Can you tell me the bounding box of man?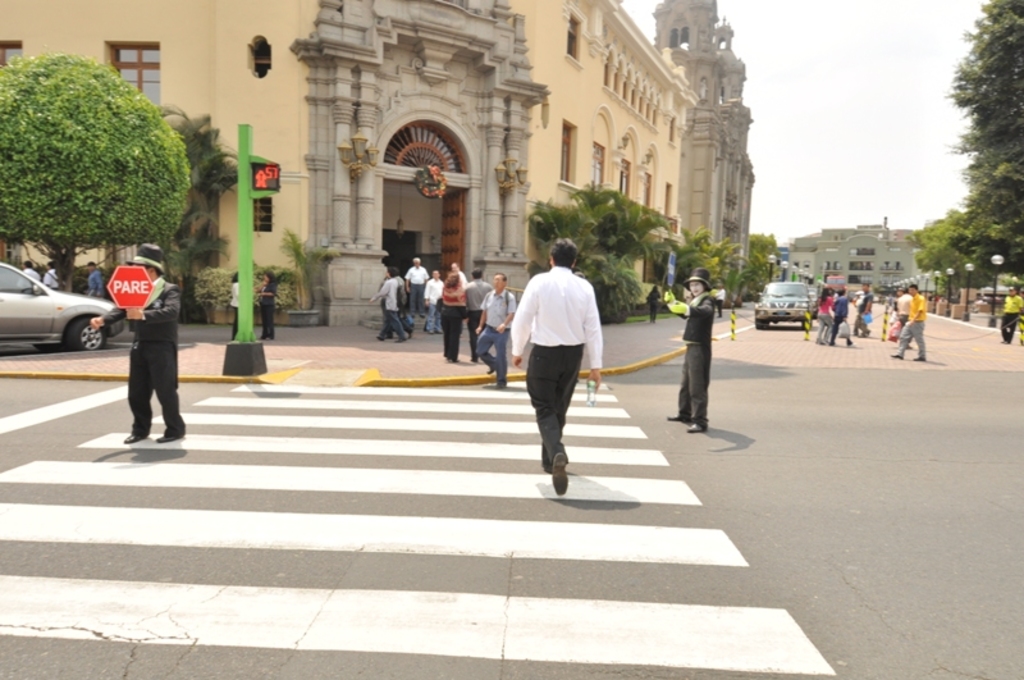
(1001, 287, 1023, 344).
